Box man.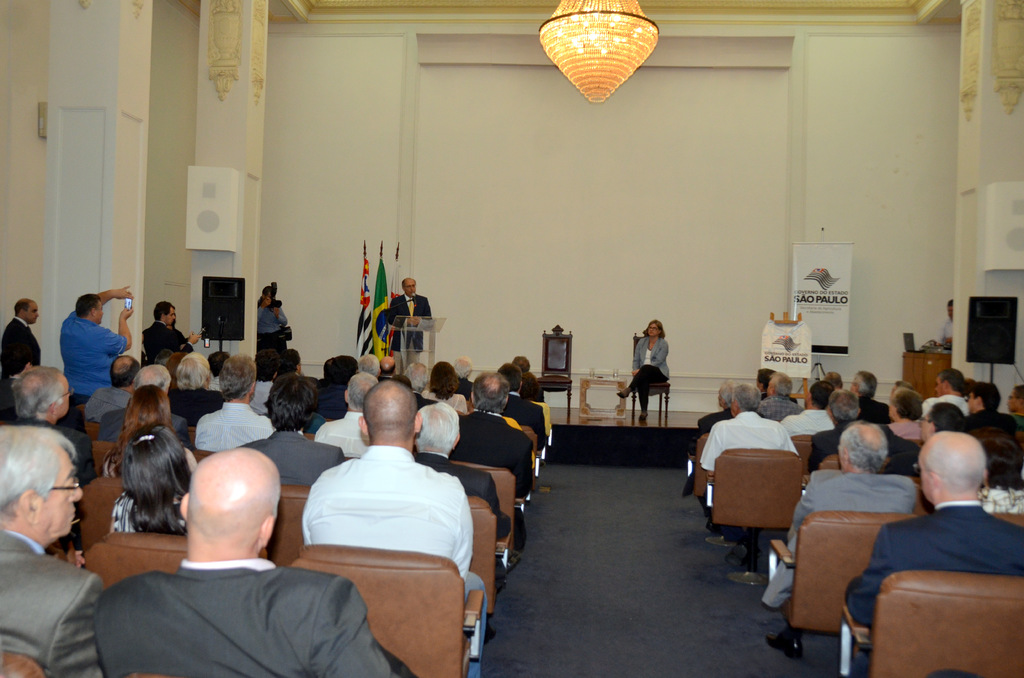
(left=811, top=385, right=863, bottom=467).
